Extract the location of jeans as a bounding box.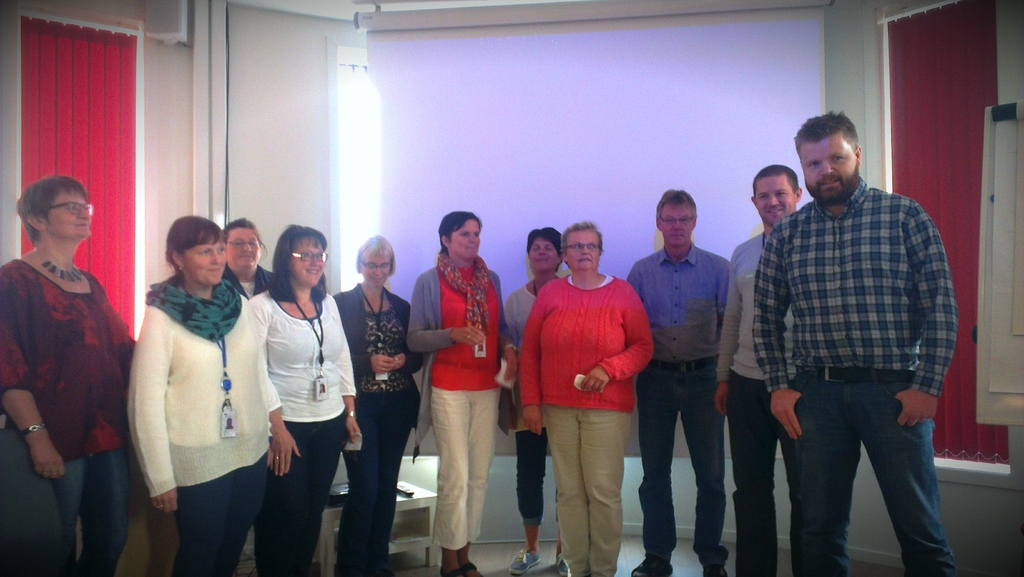
<box>635,361,720,569</box>.
